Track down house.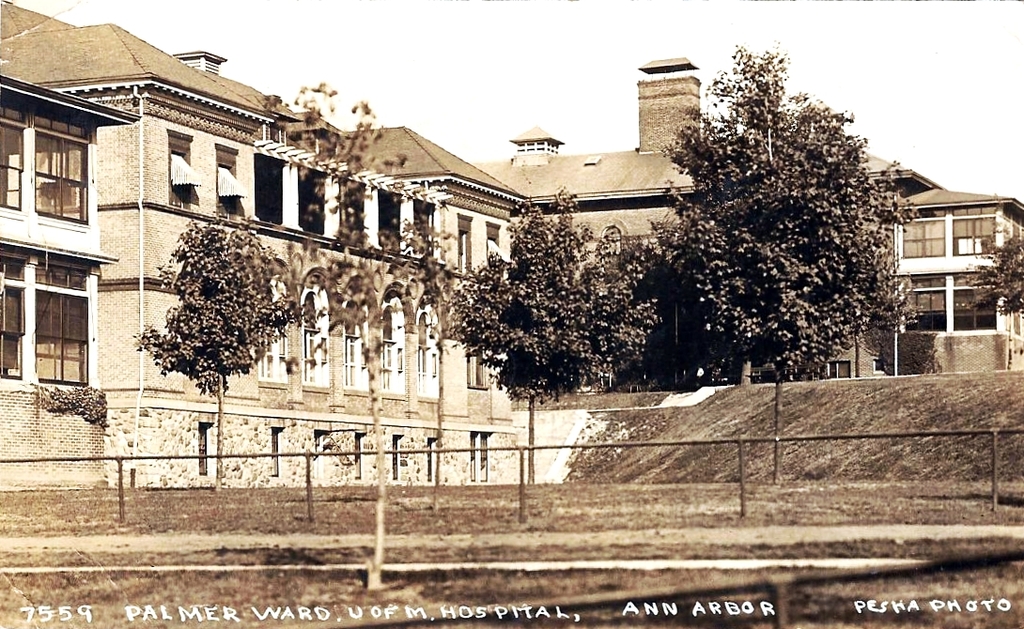
Tracked to (left=0, top=0, right=531, bottom=486).
